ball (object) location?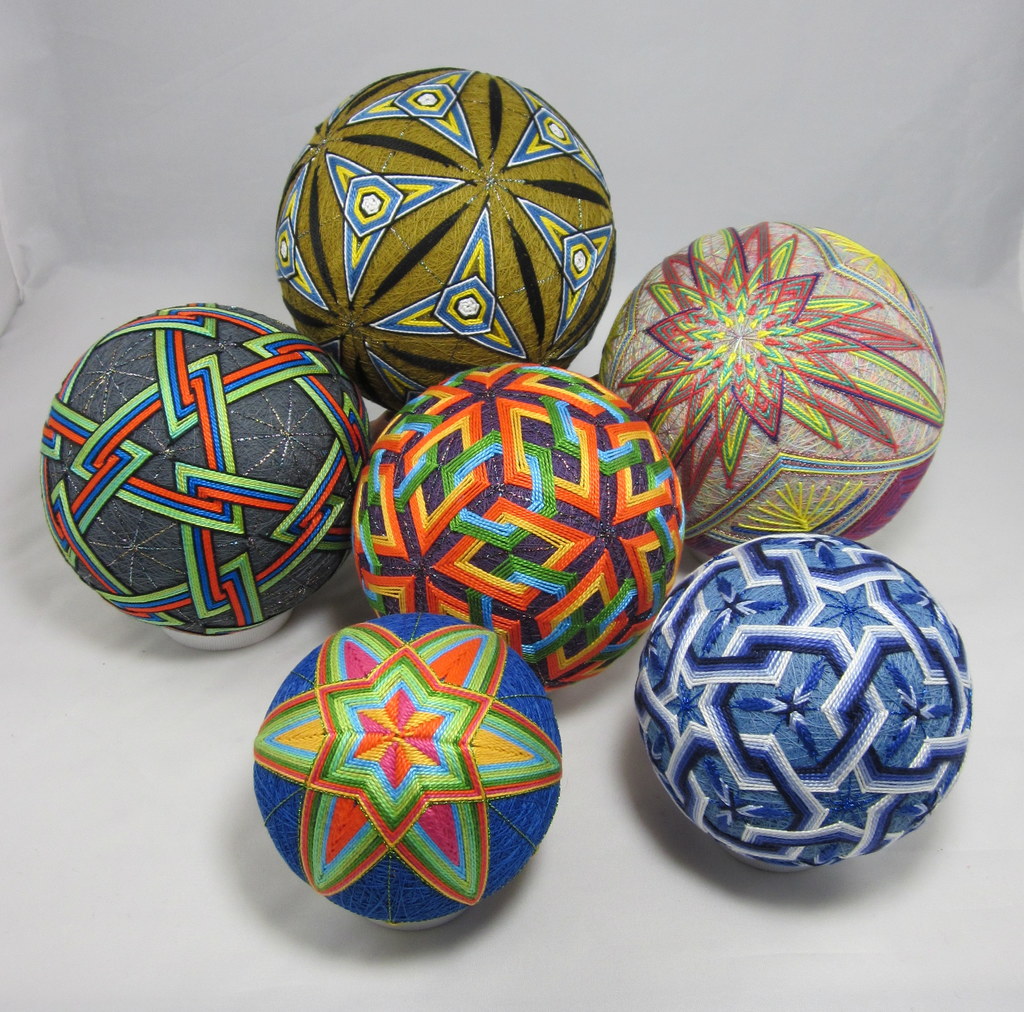
Rect(271, 65, 618, 408)
